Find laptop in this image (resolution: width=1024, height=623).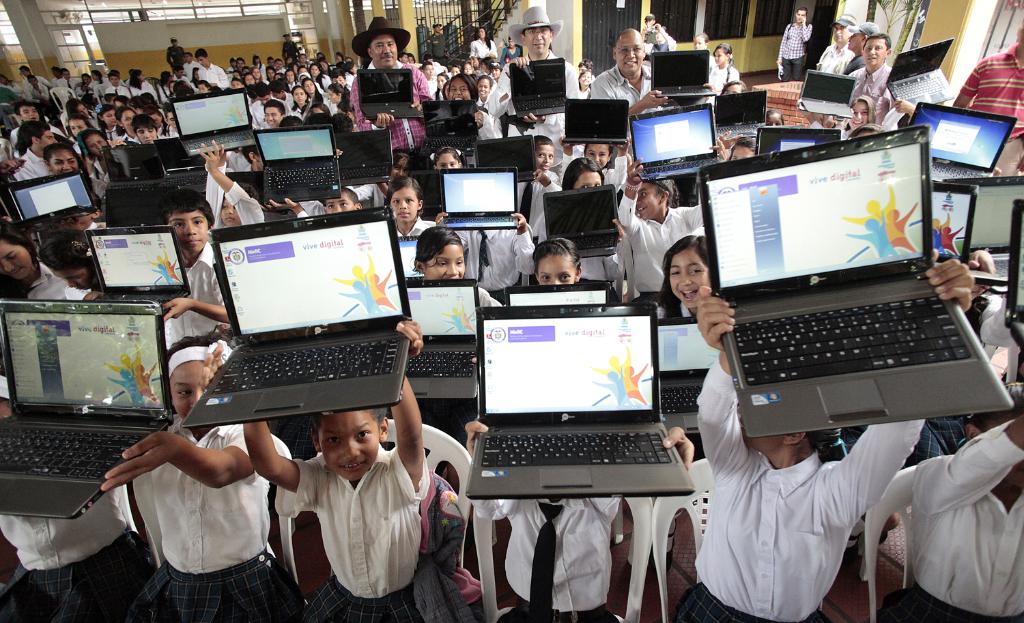
BBox(358, 70, 426, 119).
